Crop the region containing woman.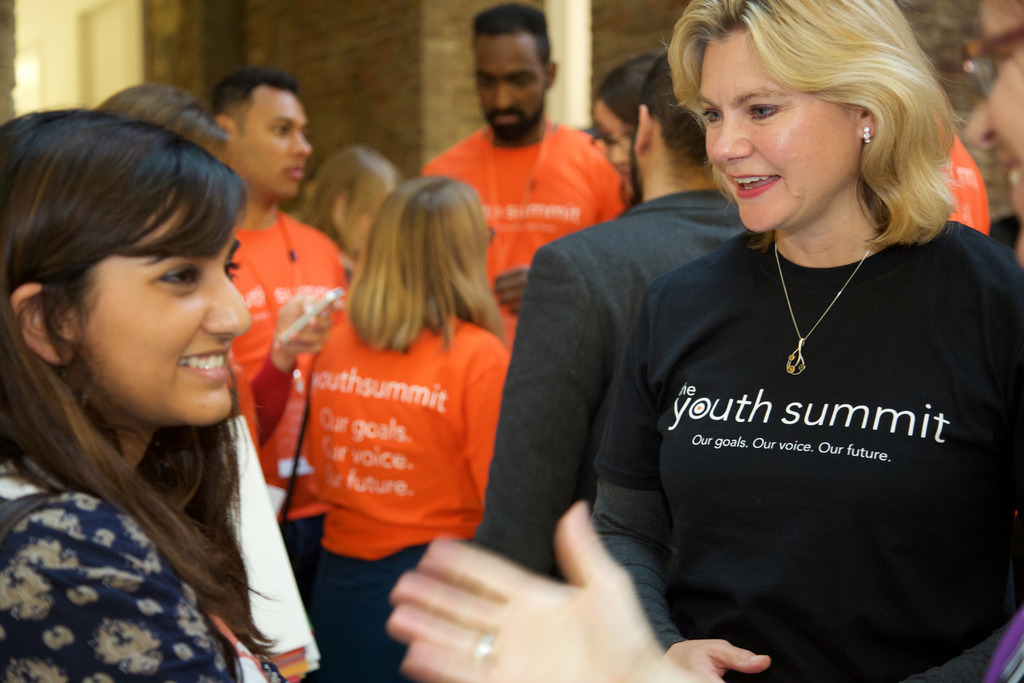
Crop region: pyautogui.locateOnScreen(589, 0, 1023, 682).
